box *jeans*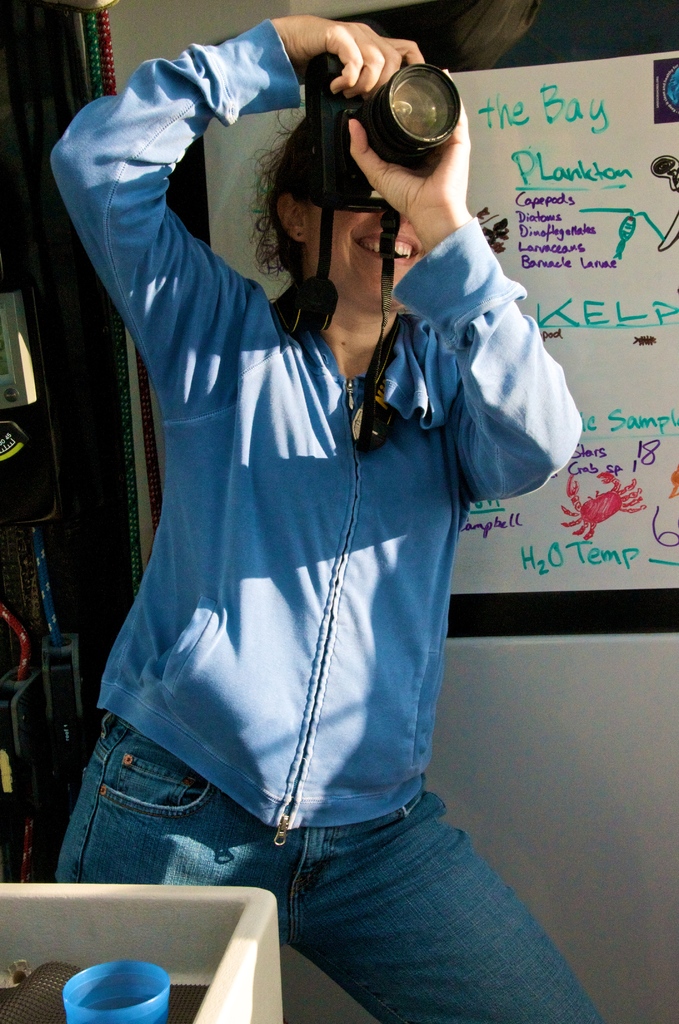
BBox(177, 776, 615, 1007)
